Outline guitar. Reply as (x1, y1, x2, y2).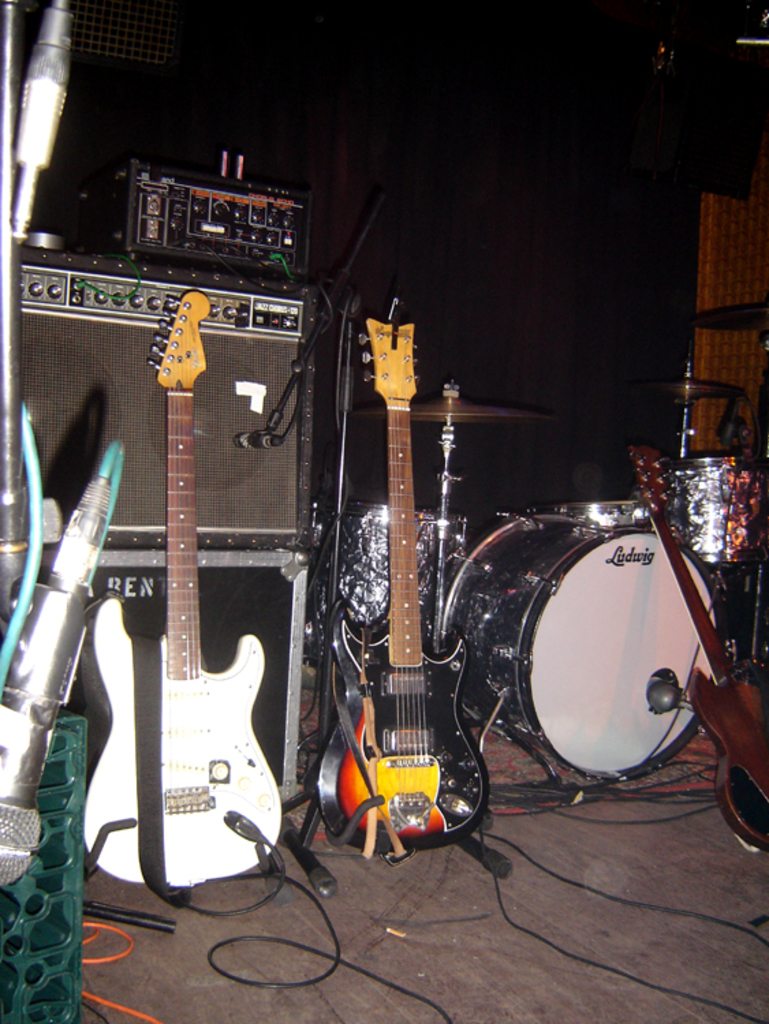
(630, 442, 768, 851).
